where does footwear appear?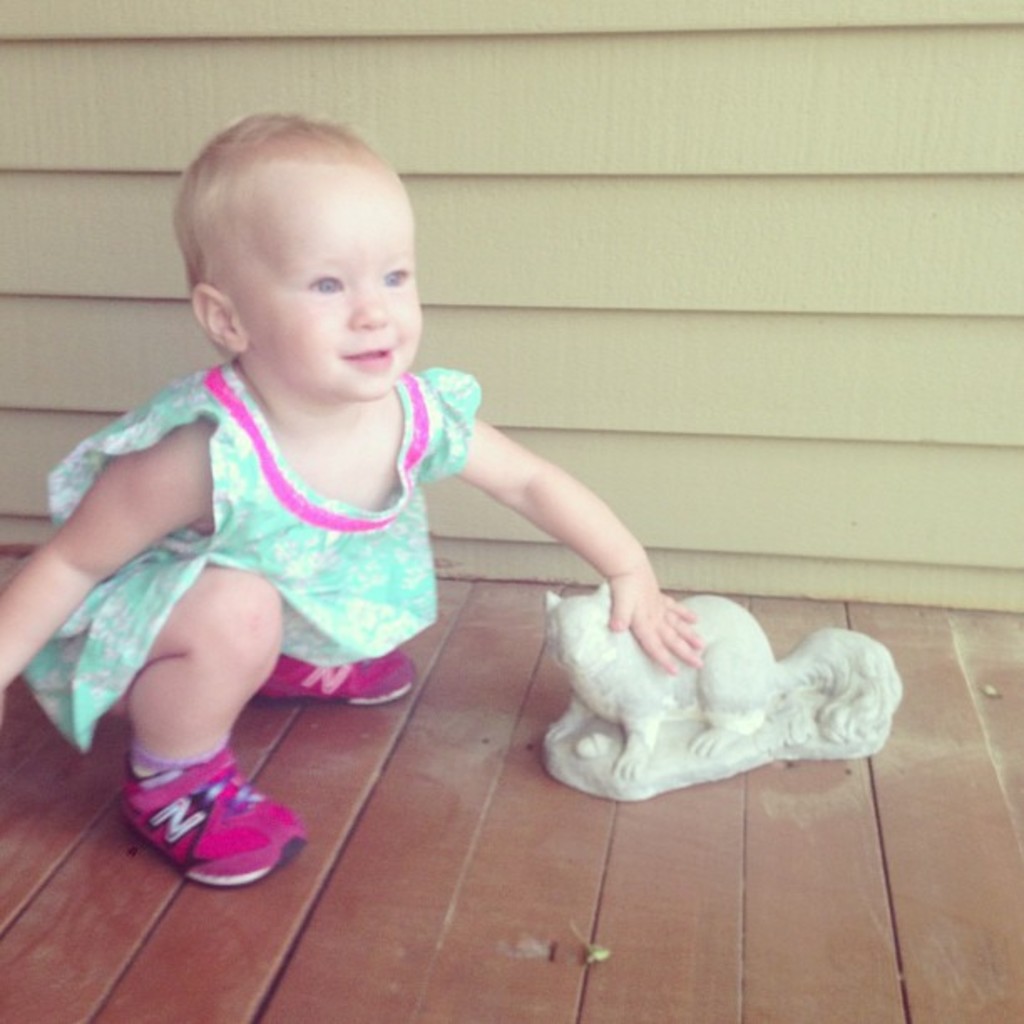
Appears at x1=104 y1=751 x2=306 y2=895.
